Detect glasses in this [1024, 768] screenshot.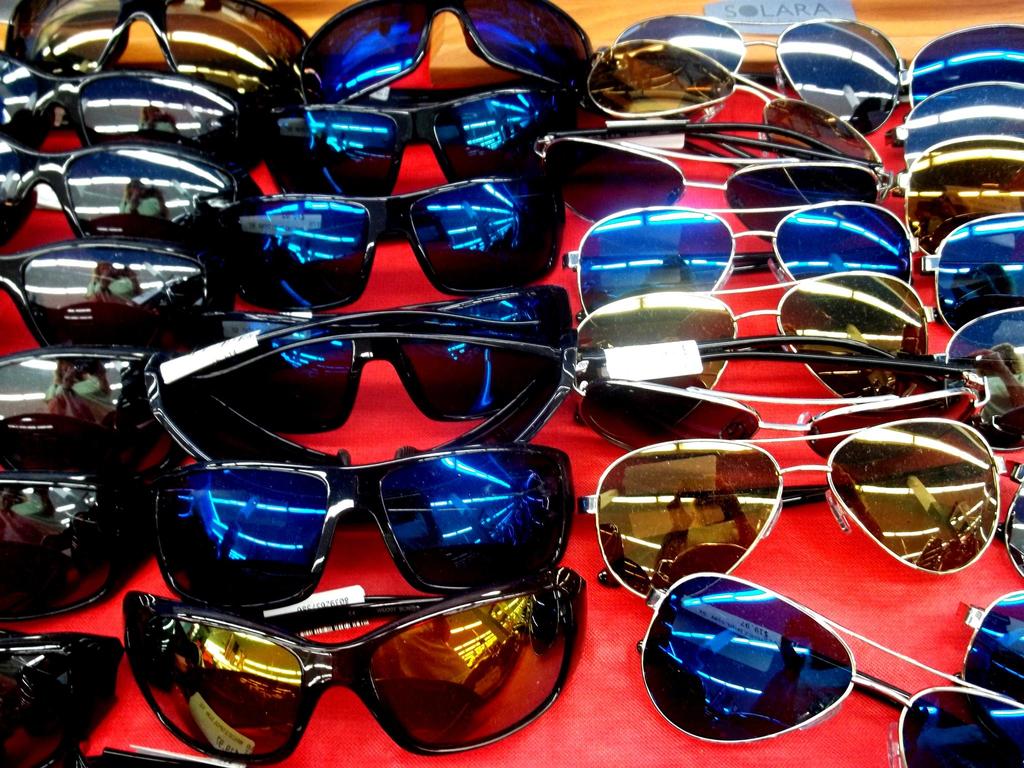
Detection: l=884, t=77, r=1023, b=180.
